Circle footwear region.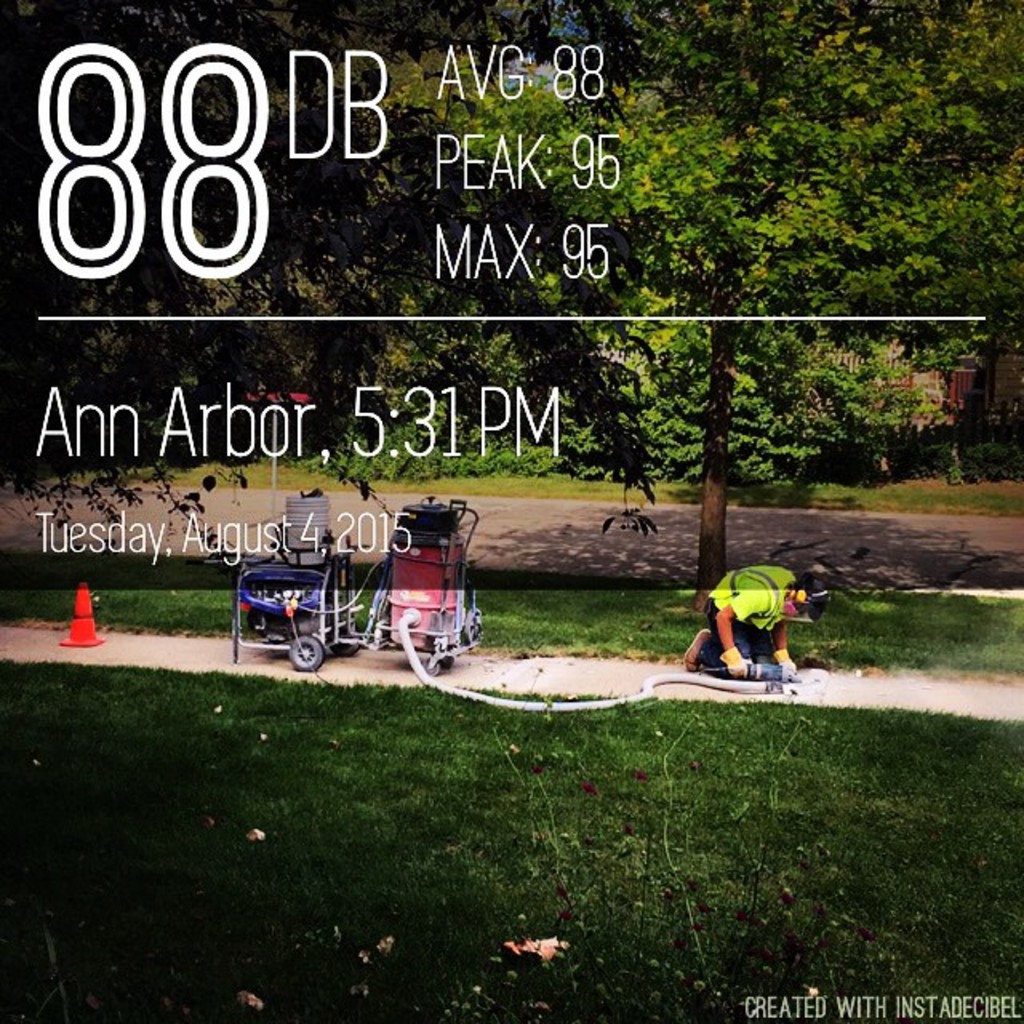
Region: region(690, 627, 714, 674).
